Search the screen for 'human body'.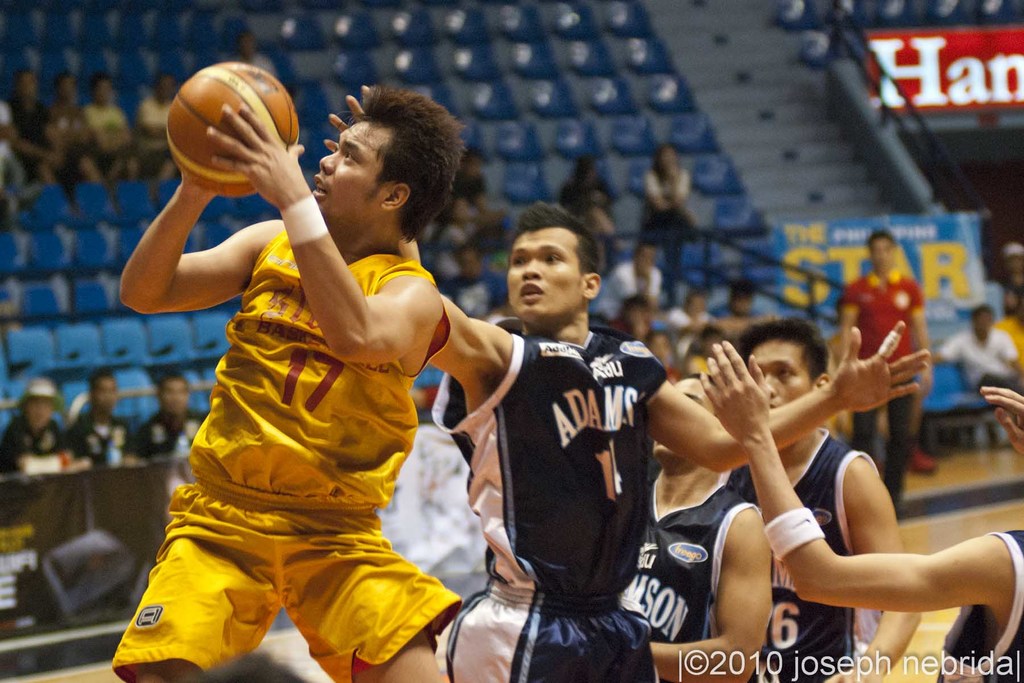
Found at 4,375,73,478.
